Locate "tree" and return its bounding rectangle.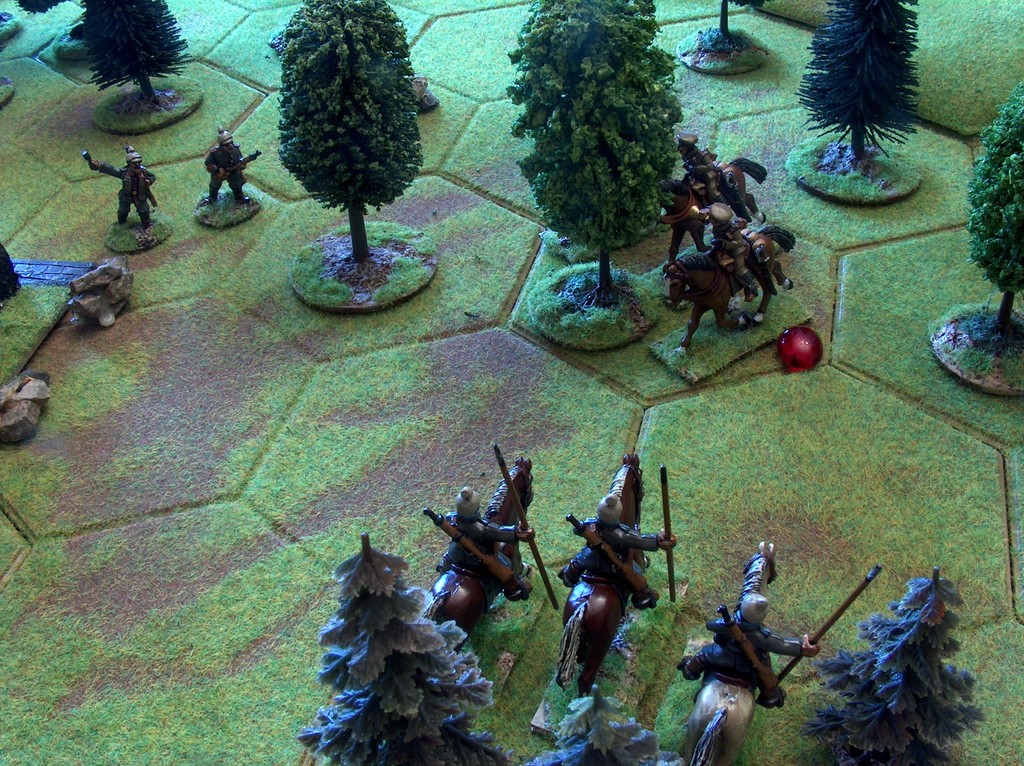
964/75/1023/330.
